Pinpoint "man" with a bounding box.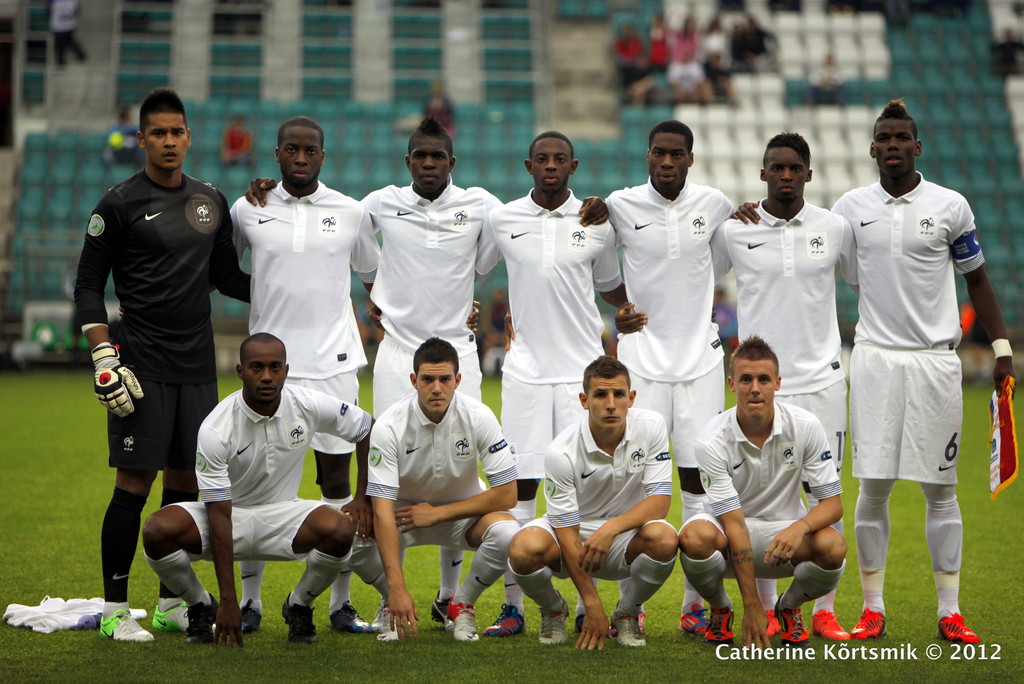
detection(502, 348, 687, 655).
